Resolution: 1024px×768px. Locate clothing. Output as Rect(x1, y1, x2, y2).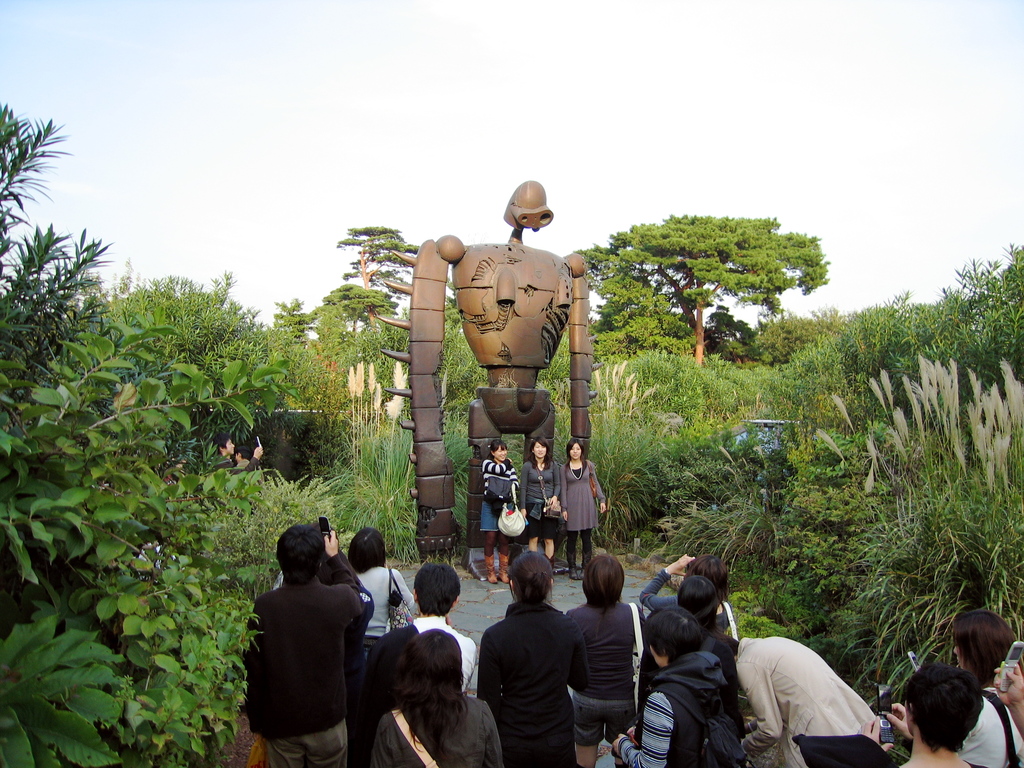
Rect(236, 559, 367, 751).
